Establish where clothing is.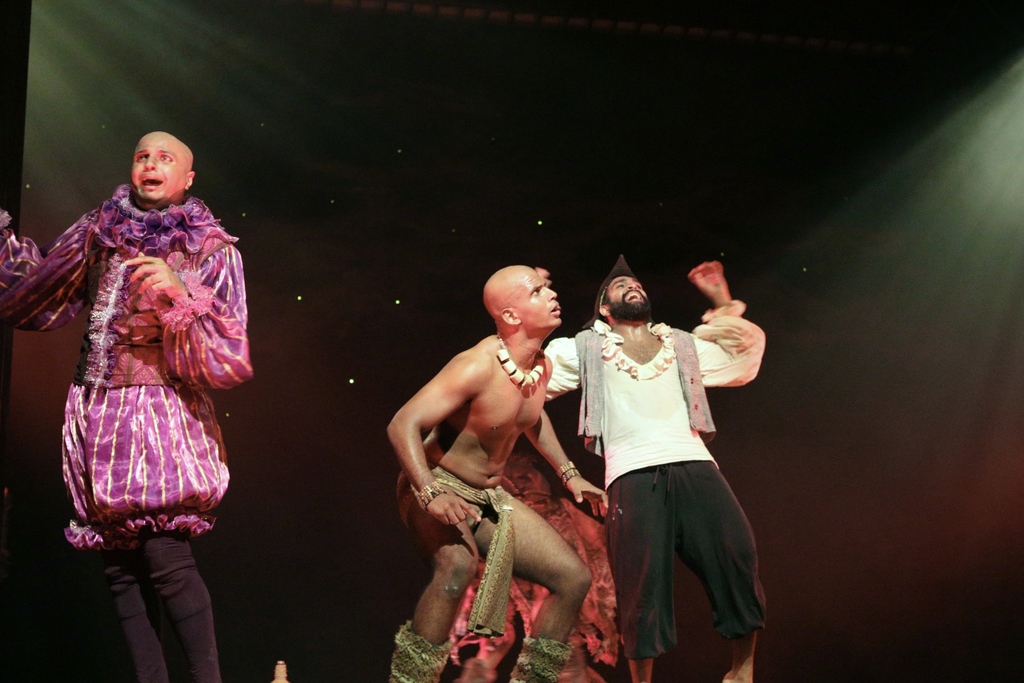
Established at 394:463:514:641.
